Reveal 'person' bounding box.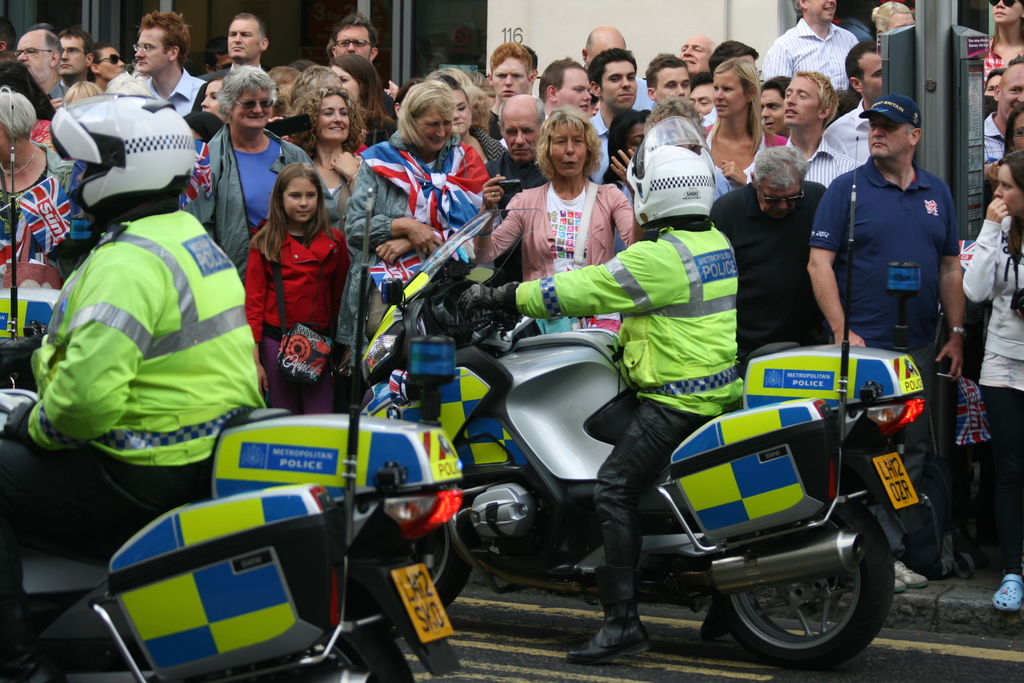
Revealed: (left=749, top=67, right=858, bottom=188).
